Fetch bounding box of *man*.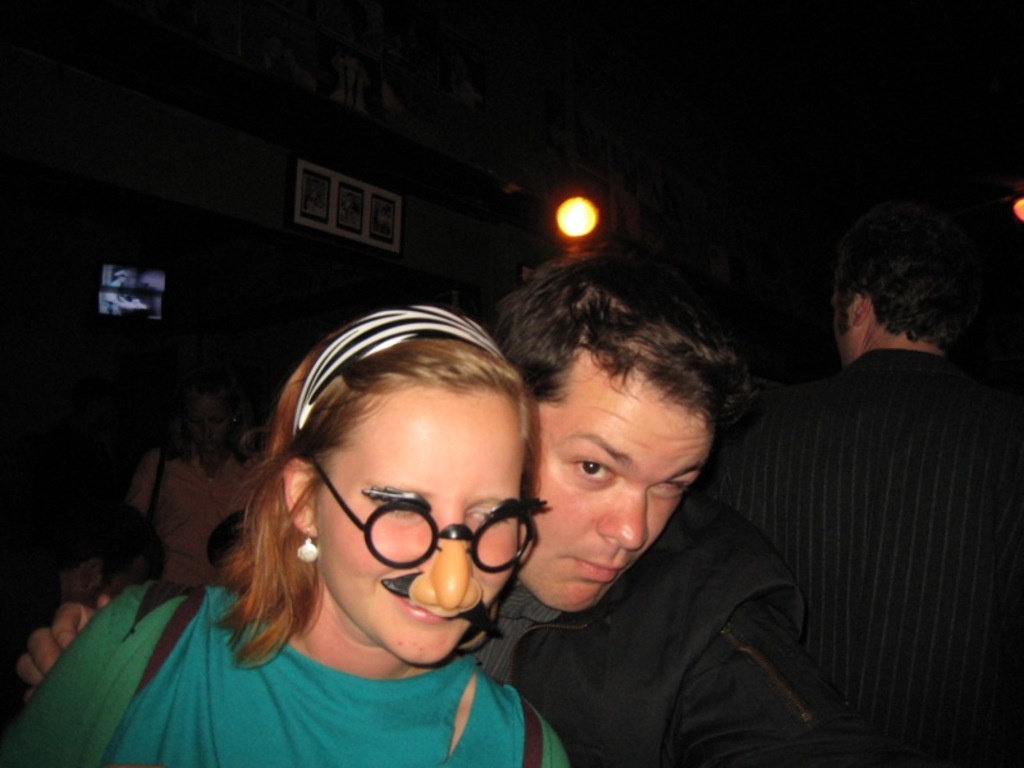
Bbox: (left=692, top=207, right=1018, bottom=767).
